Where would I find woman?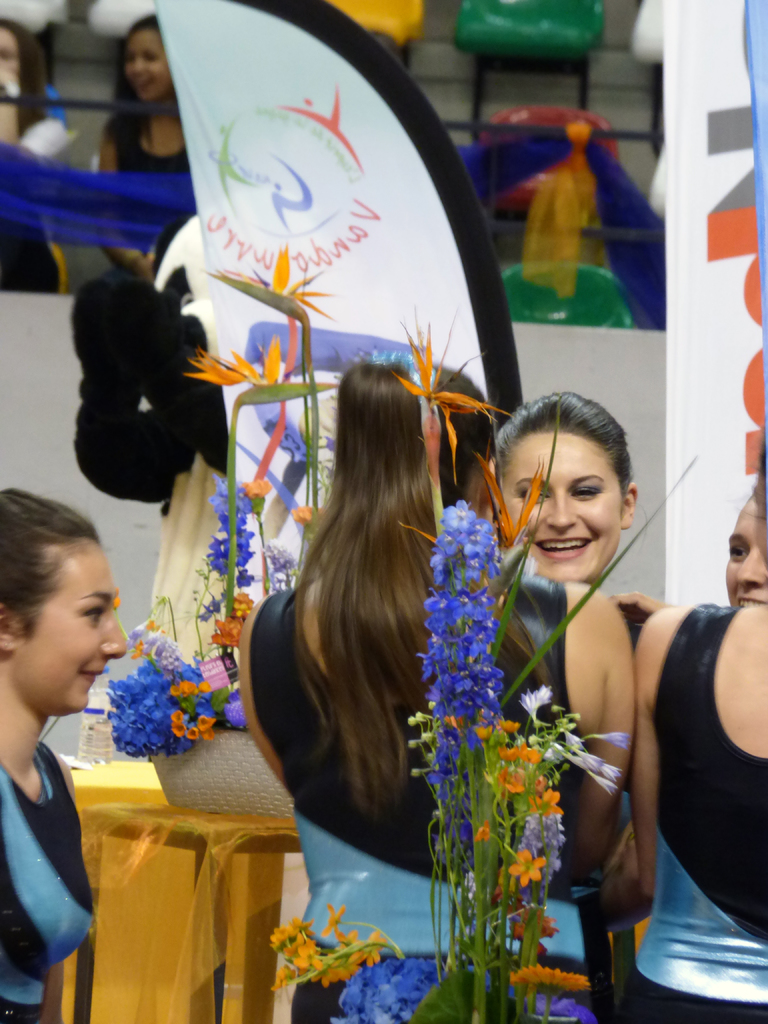
At [left=723, top=495, right=767, bottom=609].
